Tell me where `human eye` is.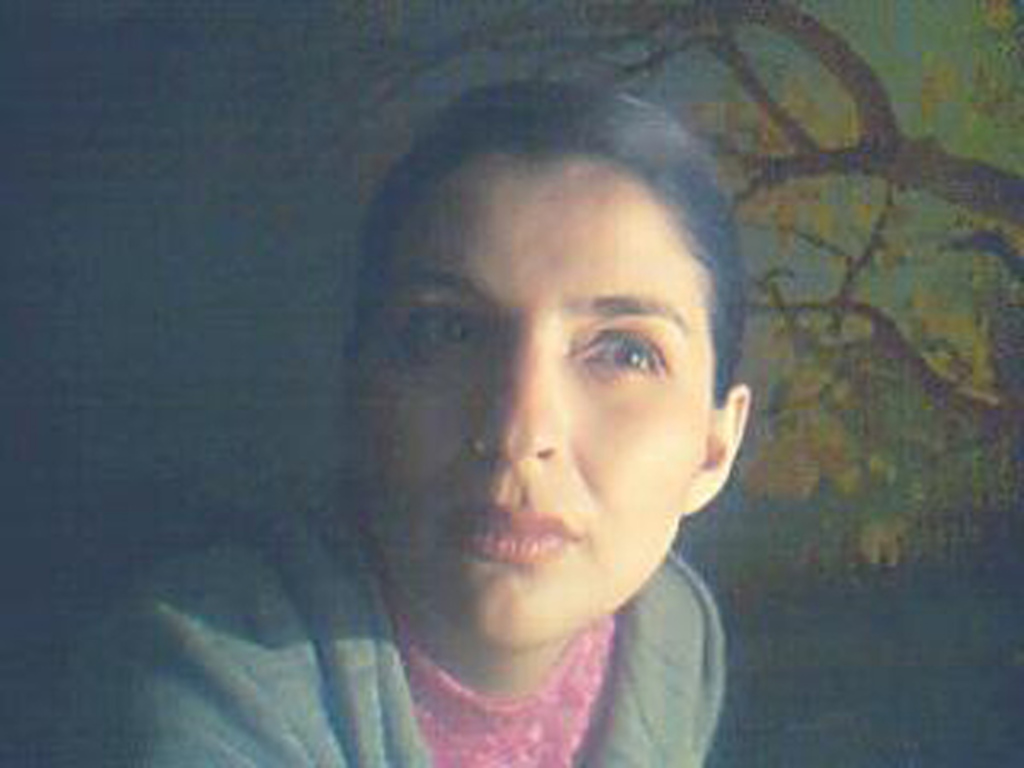
`human eye` is at 579/314/683/398.
